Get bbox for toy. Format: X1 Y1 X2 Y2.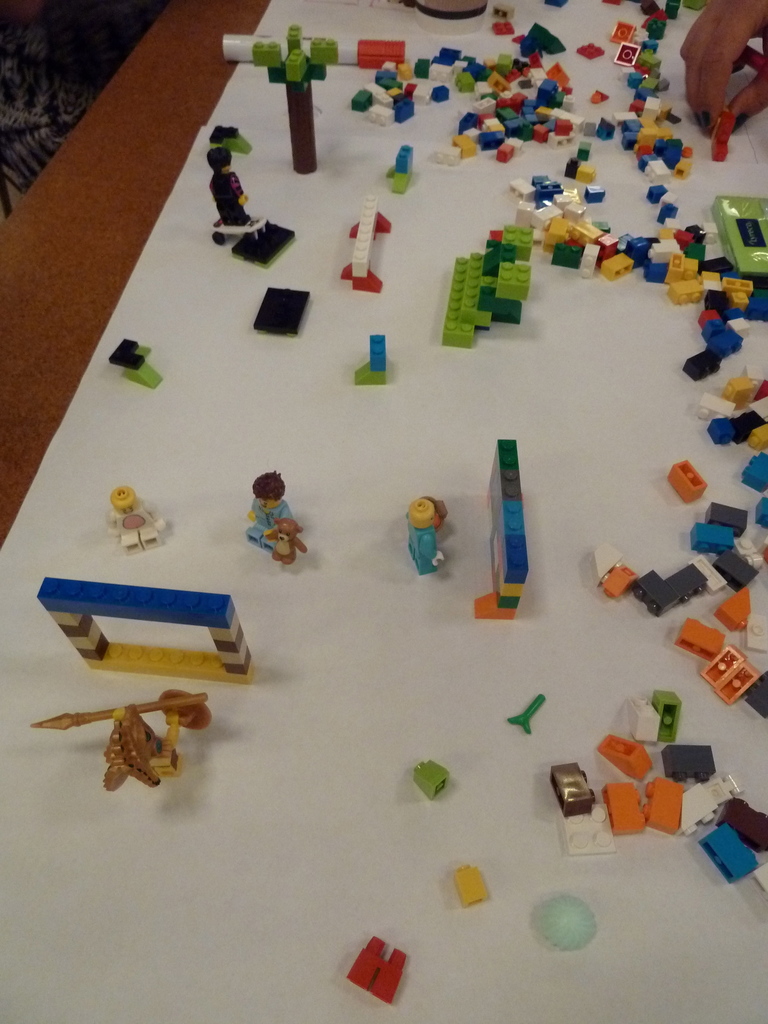
557 803 618 860.
